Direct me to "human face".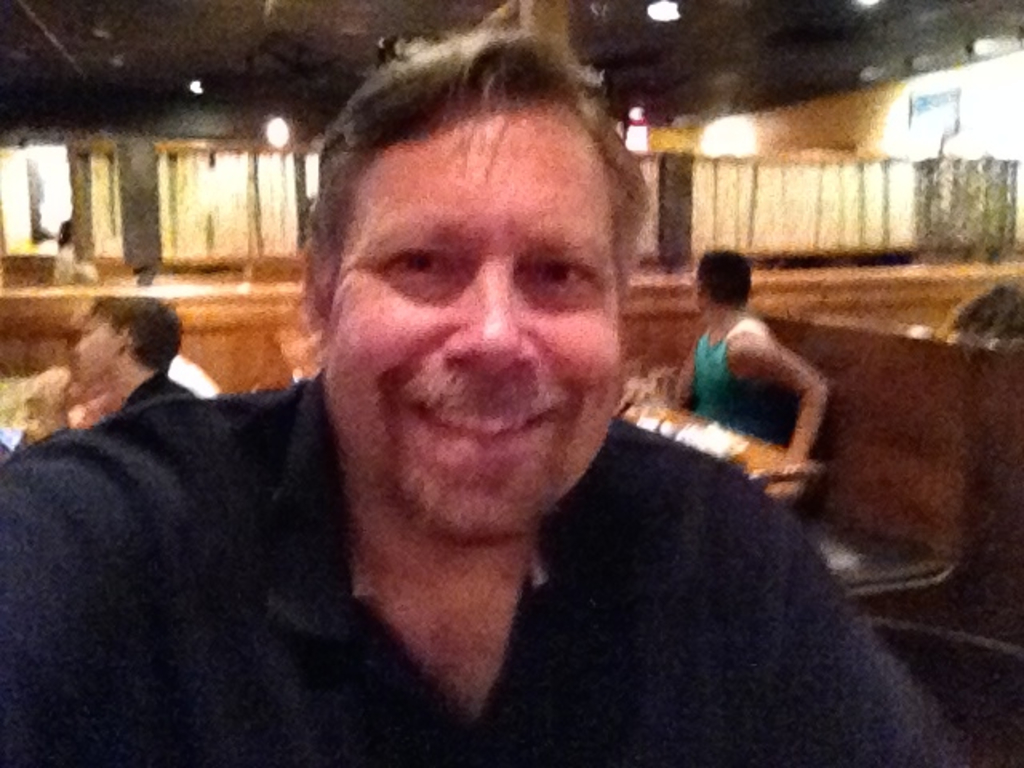
Direction: Rect(338, 106, 618, 538).
